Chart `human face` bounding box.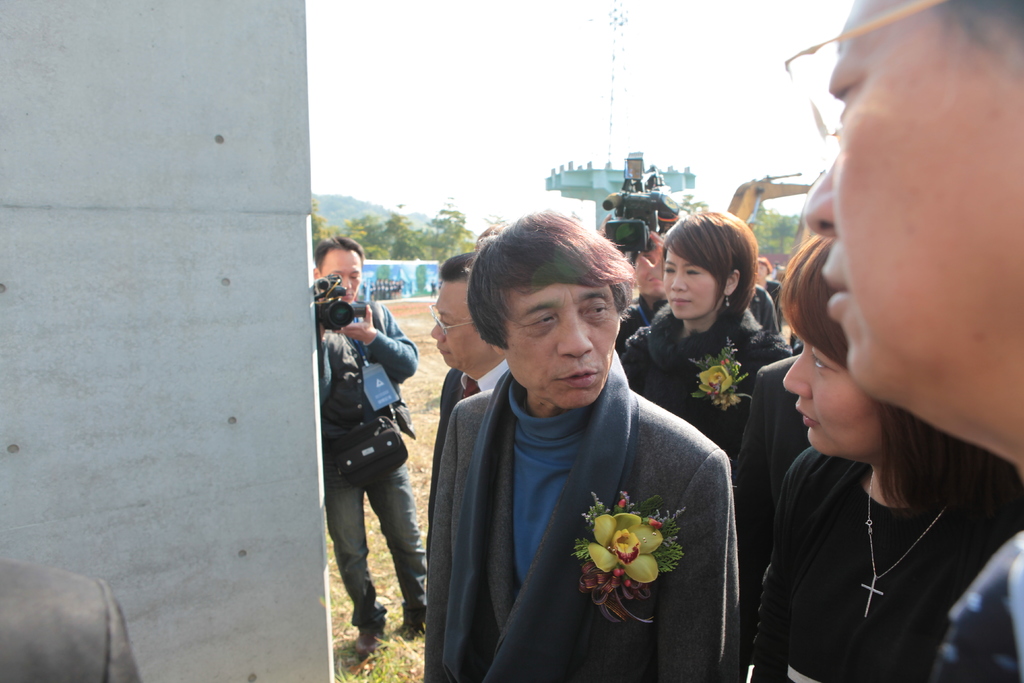
Charted: bbox=[506, 280, 612, 407].
